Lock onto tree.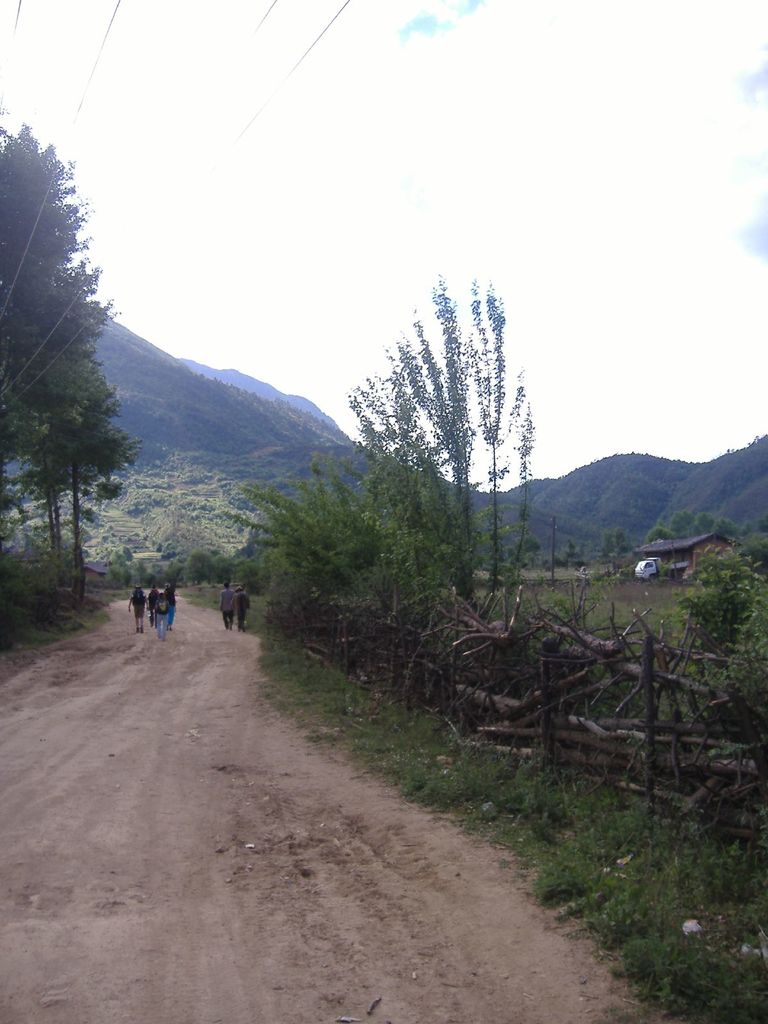
Locked: Rect(343, 271, 540, 669).
